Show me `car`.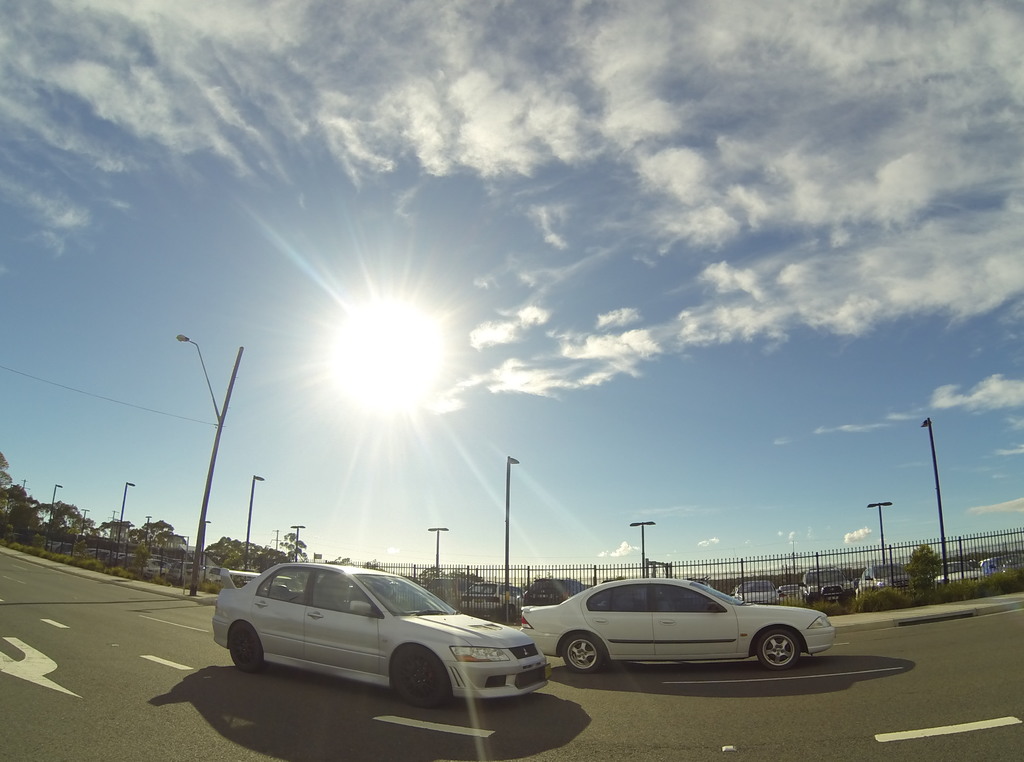
`car` is here: left=515, top=569, right=839, bottom=691.
